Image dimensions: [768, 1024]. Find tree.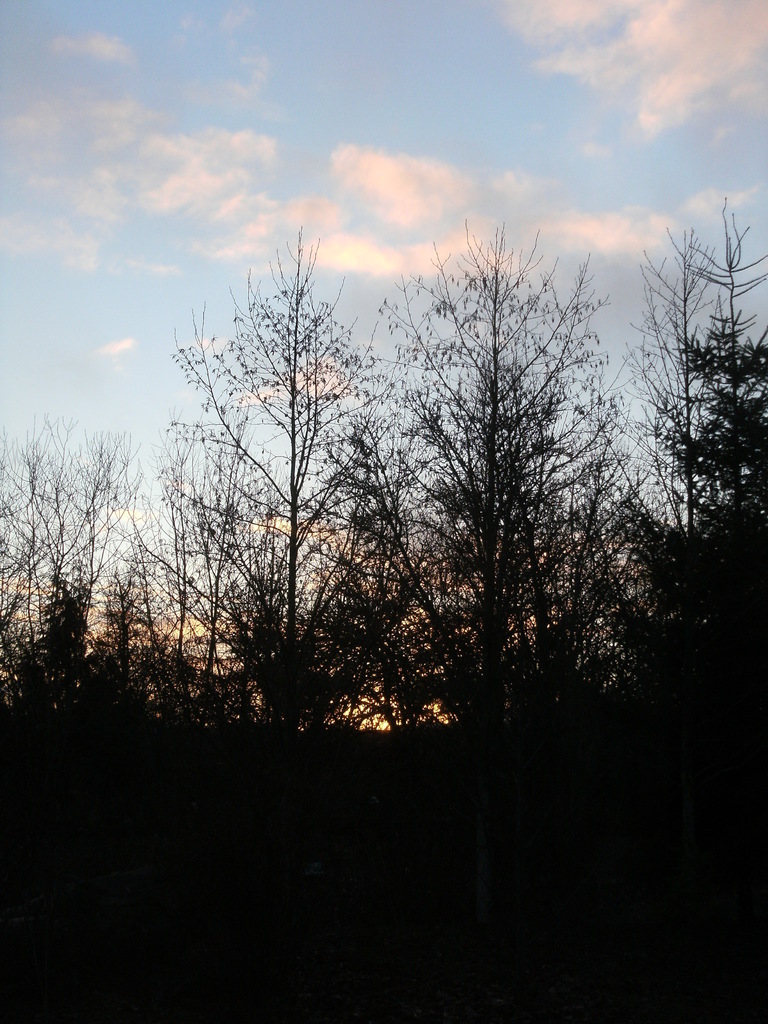
crop(373, 201, 647, 778).
